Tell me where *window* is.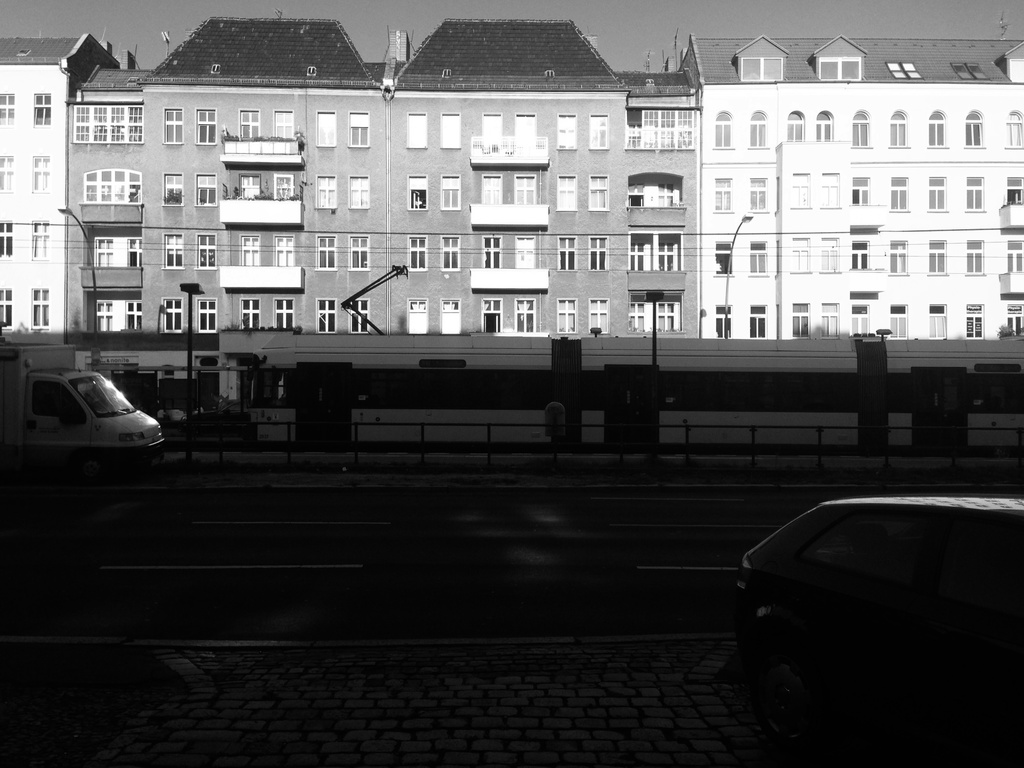
*window* is at l=820, t=175, r=841, b=213.
